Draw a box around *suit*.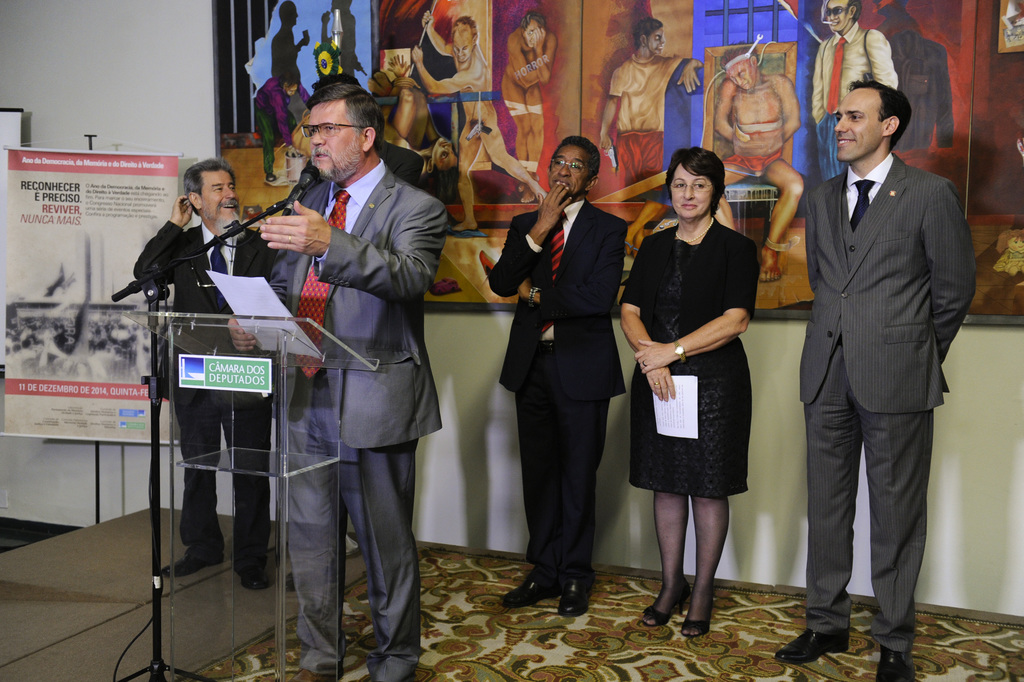
bbox=(306, 141, 424, 186).
